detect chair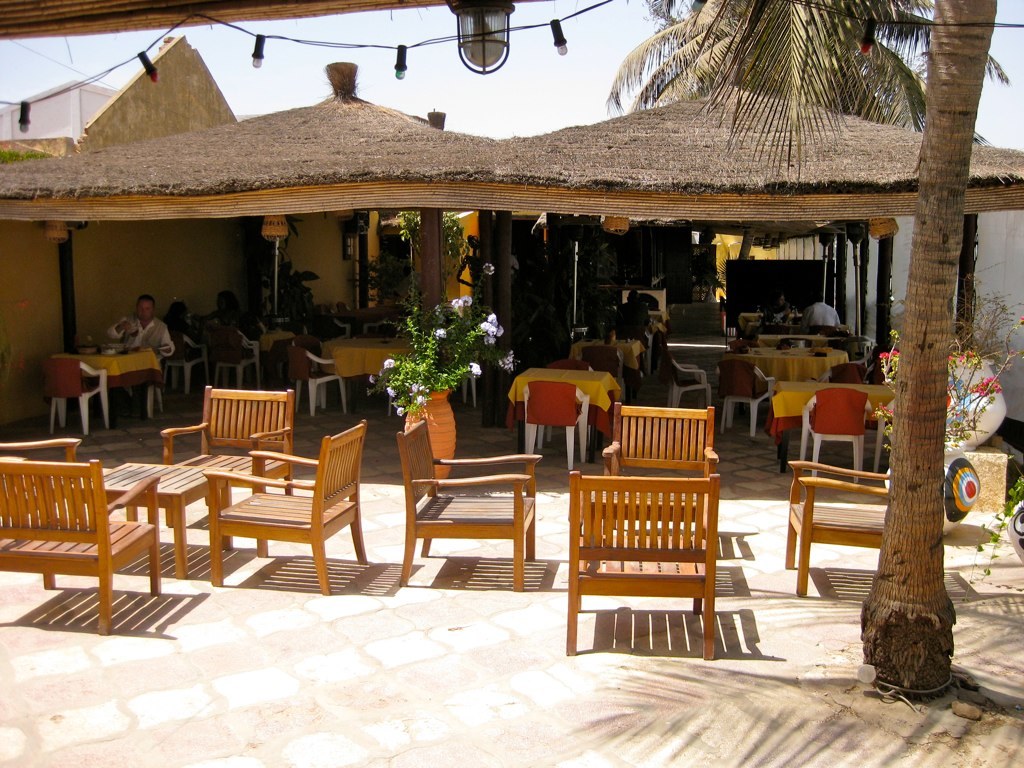
{"left": 520, "top": 378, "right": 591, "bottom": 470}
